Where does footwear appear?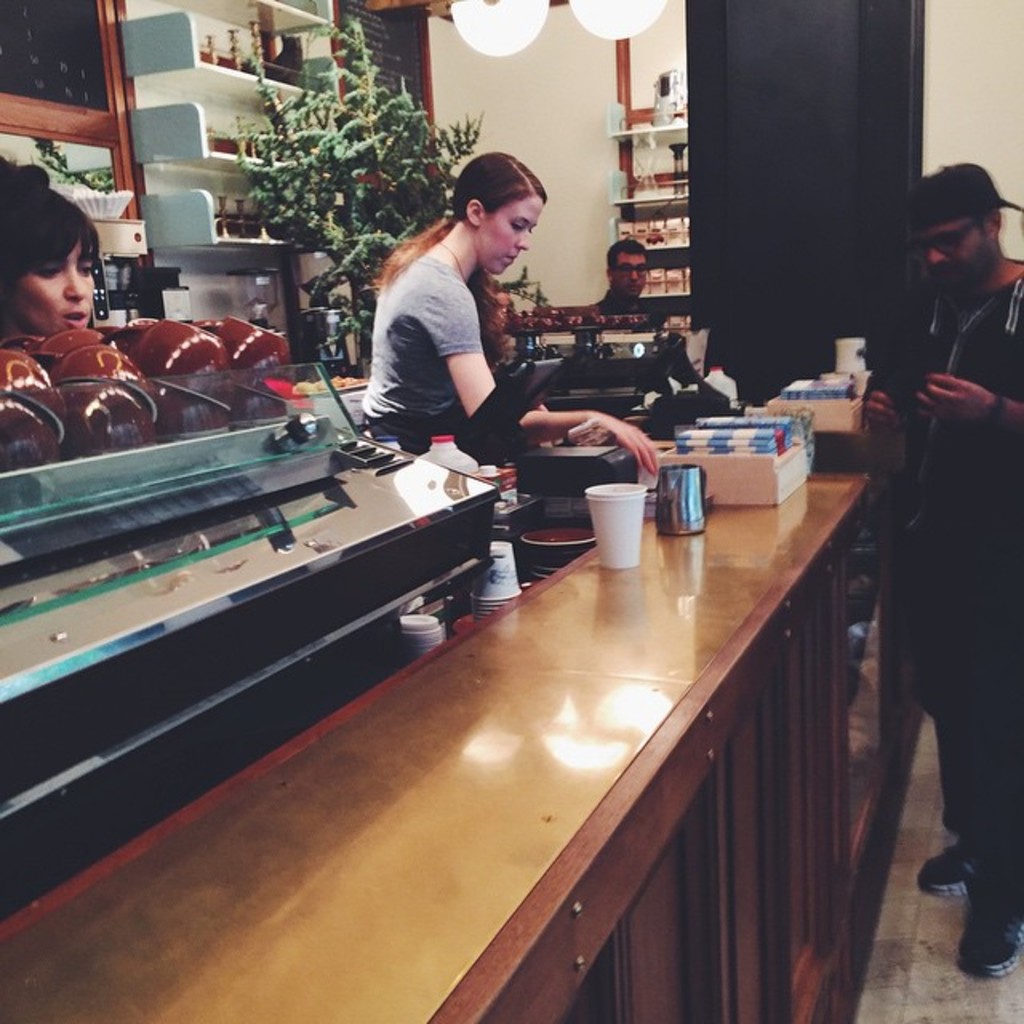
Appears at (left=910, top=848, right=970, bottom=896).
